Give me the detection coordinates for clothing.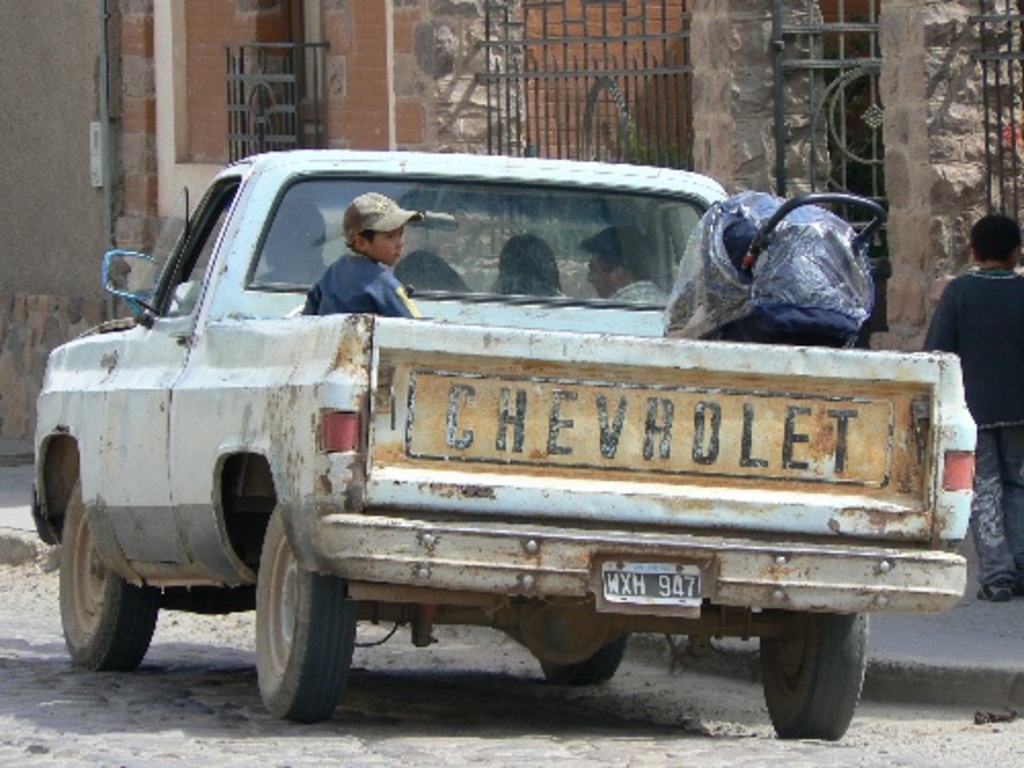
x1=305, y1=256, x2=426, y2=322.
